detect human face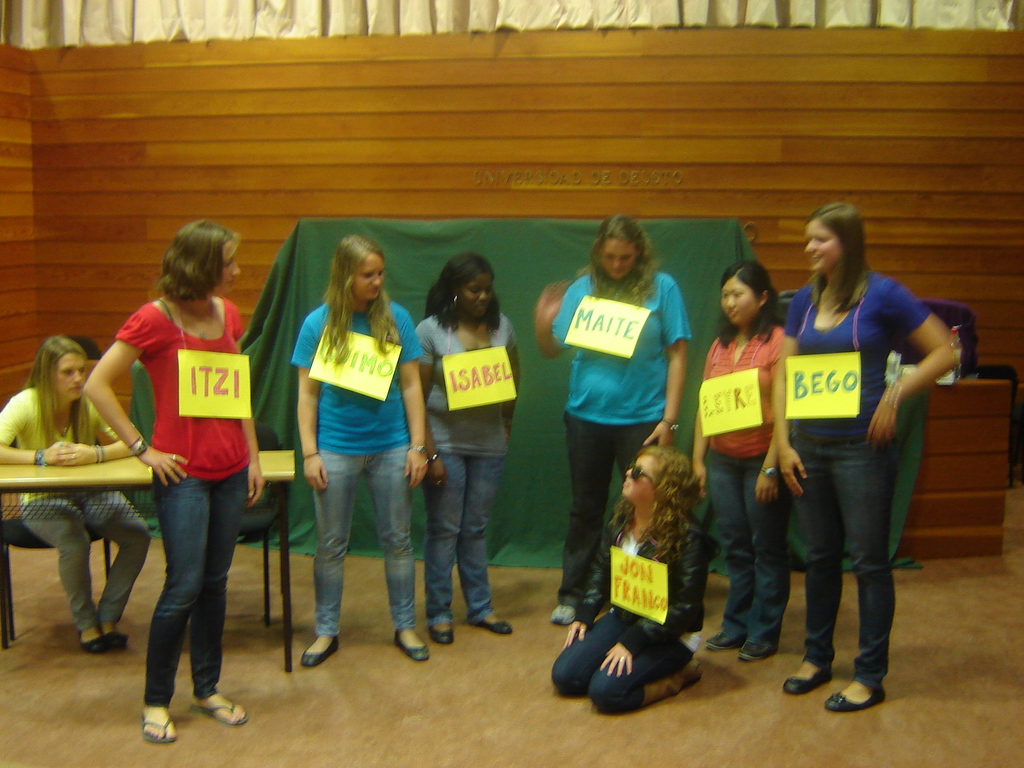
detection(619, 463, 655, 502)
